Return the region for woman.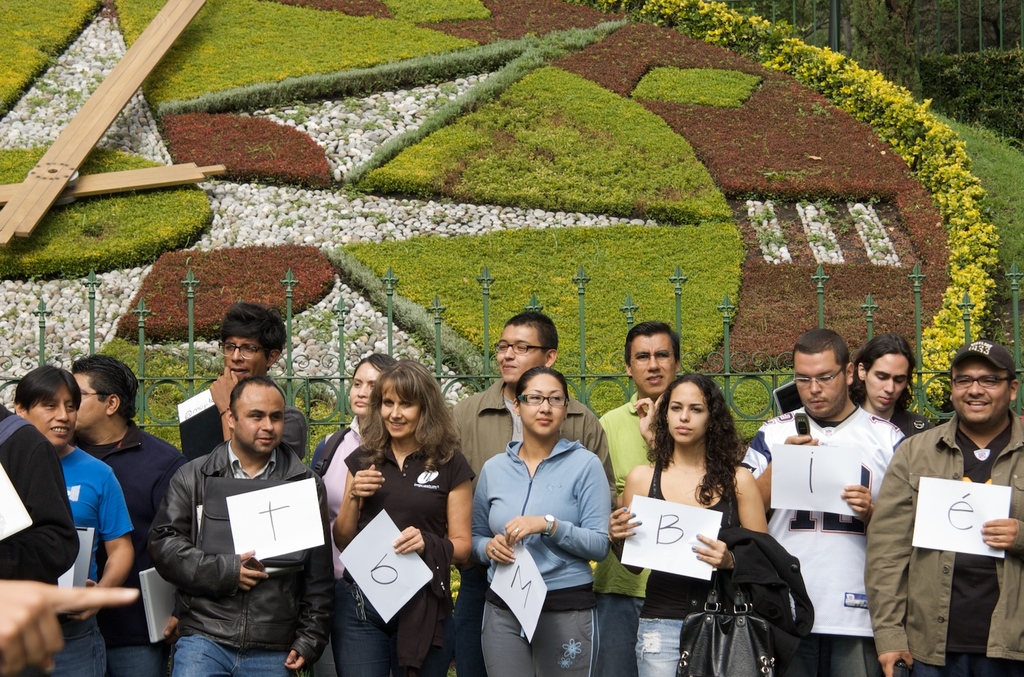
301,352,399,571.
